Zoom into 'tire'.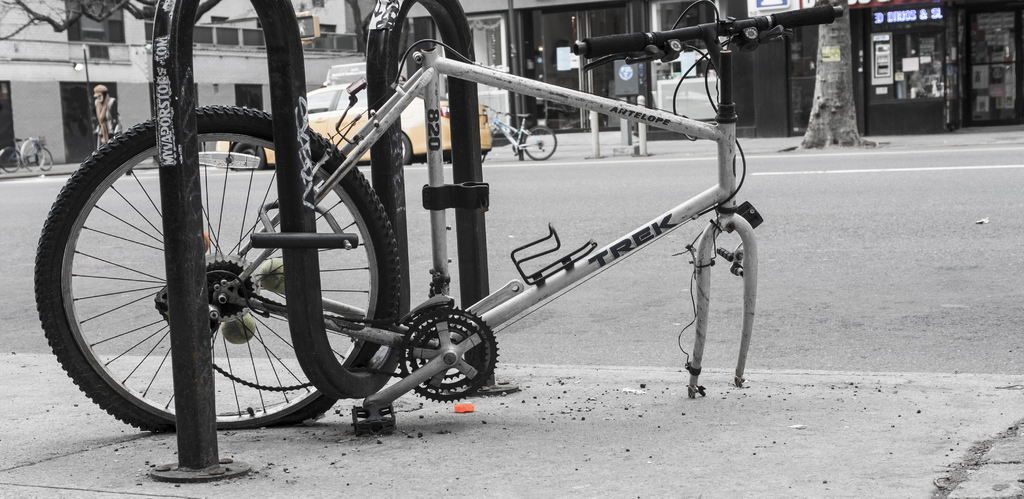
Zoom target: (left=36, top=147, right=52, bottom=169).
